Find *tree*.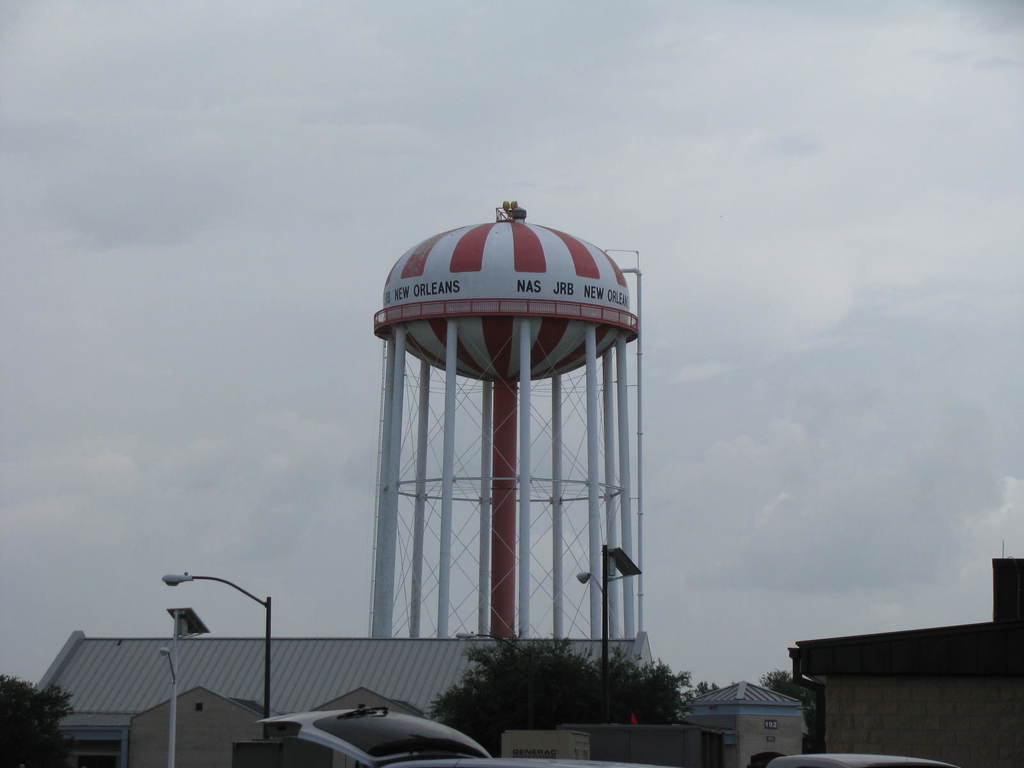
bbox(636, 664, 718, 725).
